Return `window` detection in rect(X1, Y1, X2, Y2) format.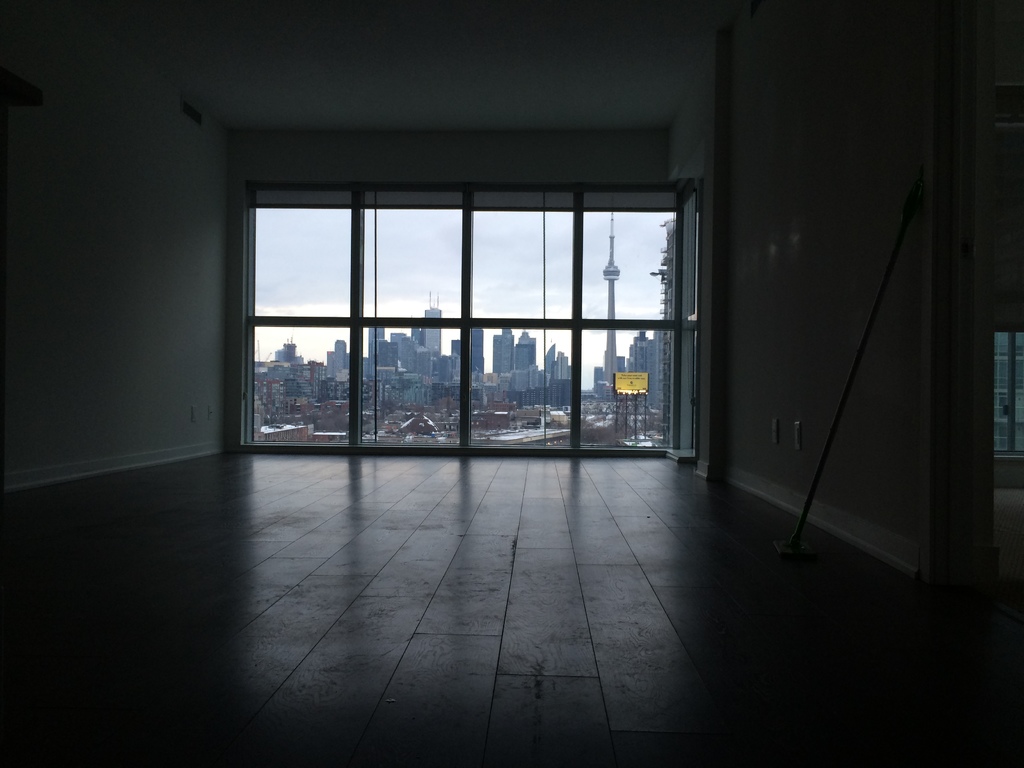
rect(995, 324, 1023, 459).
